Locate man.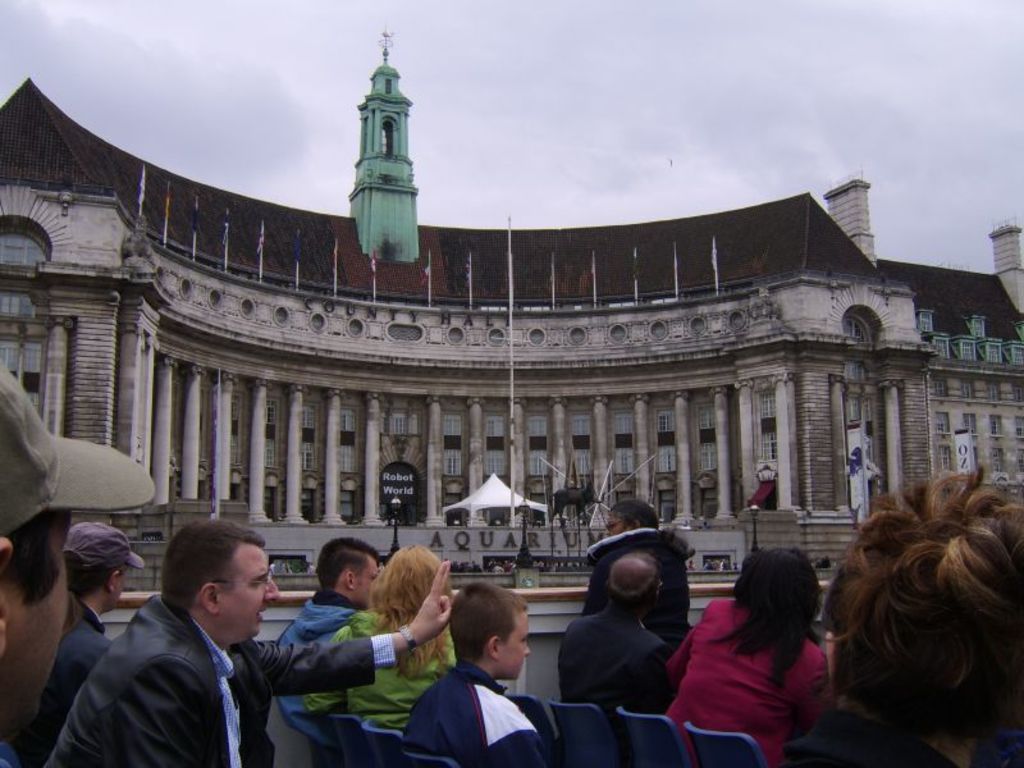
Bounding box: {"x1": 23, "y1": 526, "x2": 148, "y2": 767}.
